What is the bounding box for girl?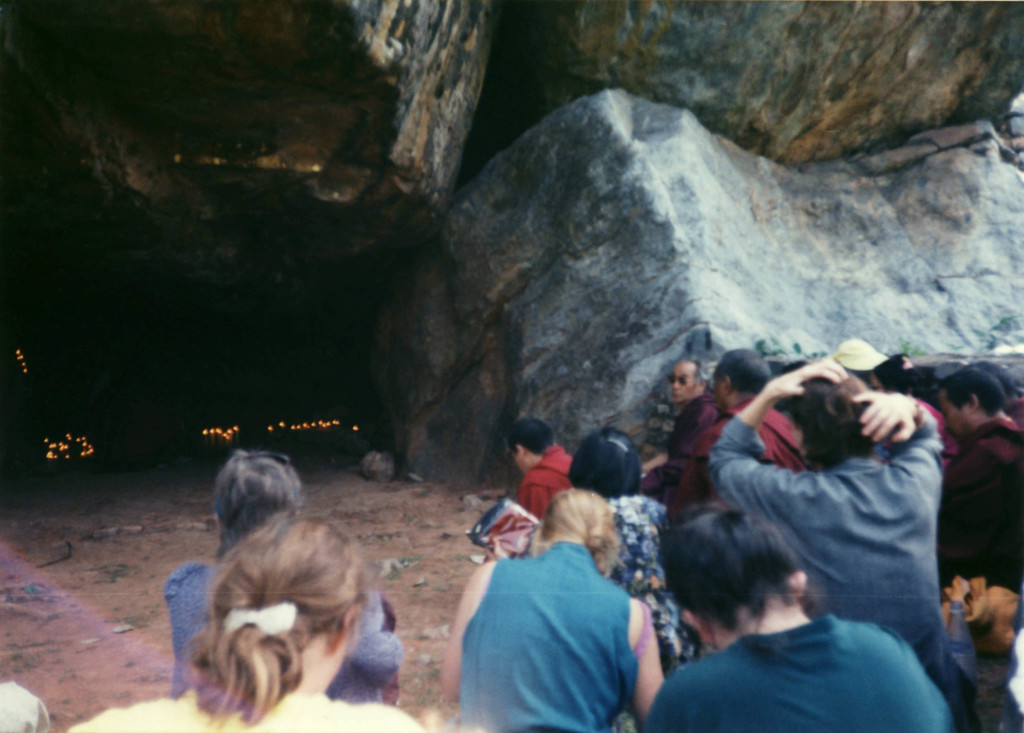
(438,491,666,732).
